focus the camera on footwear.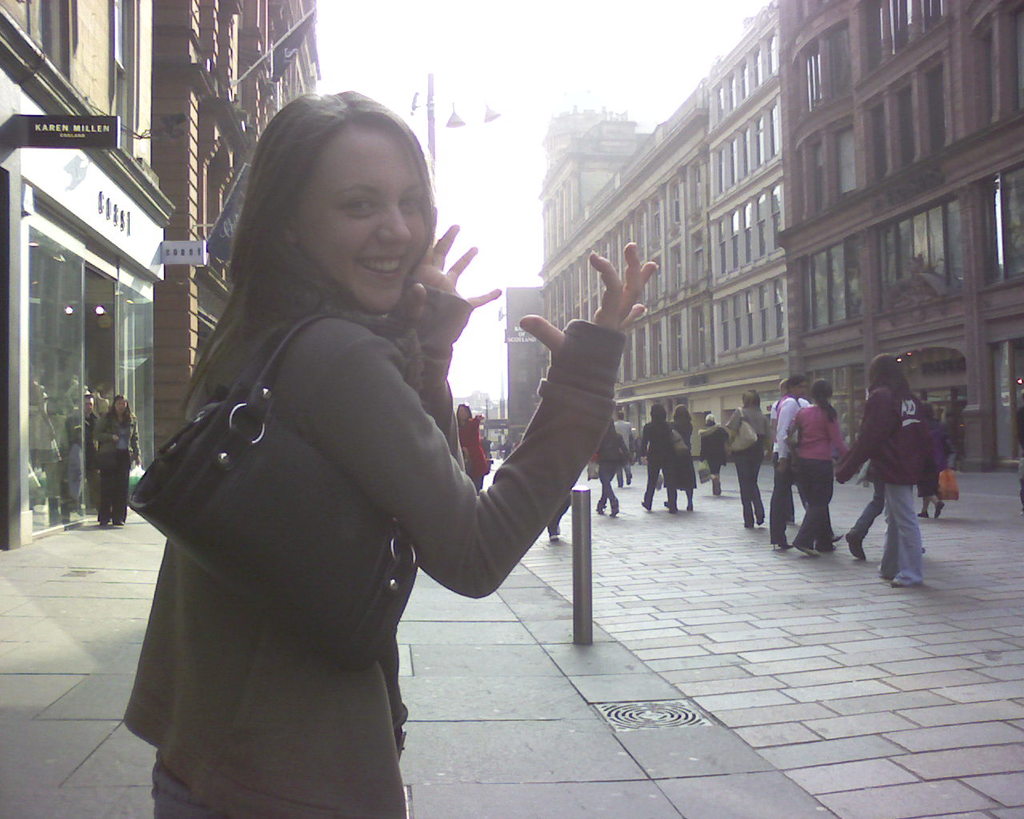
Focus region: [left=919, top=510, right=934, bottom=520].
